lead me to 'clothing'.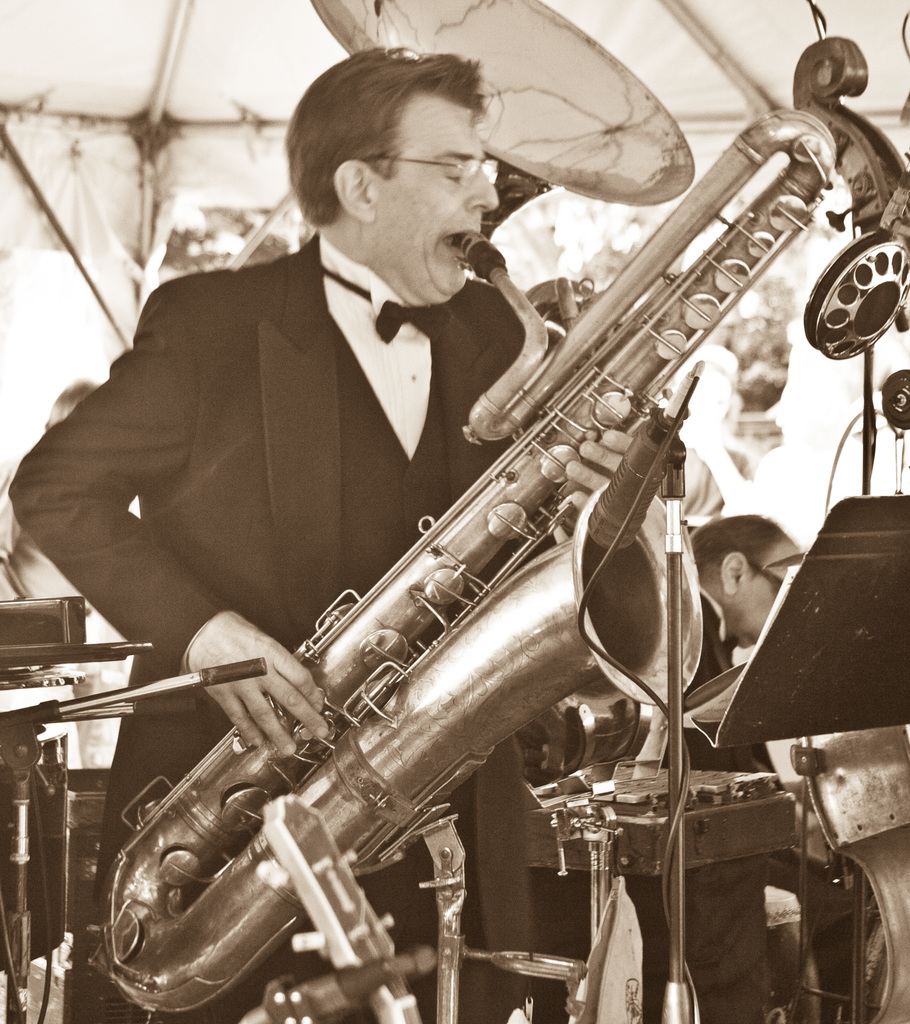
Lead to detection(678, 579, 895, 1023).
